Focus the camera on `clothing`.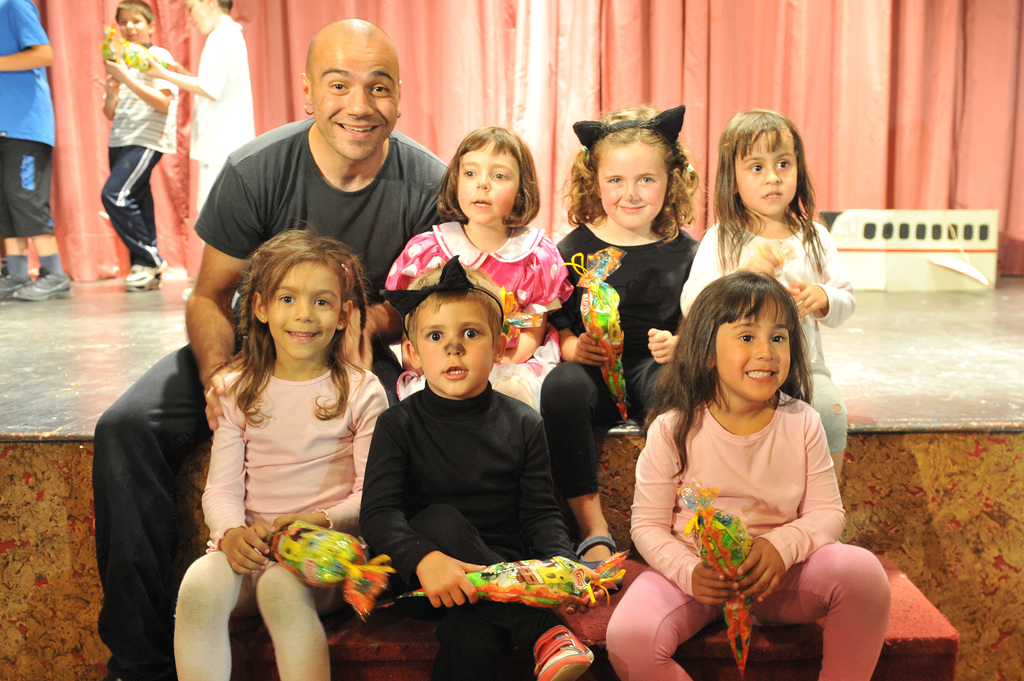
Focus region: l=669, t=216, r=873, b=468.
